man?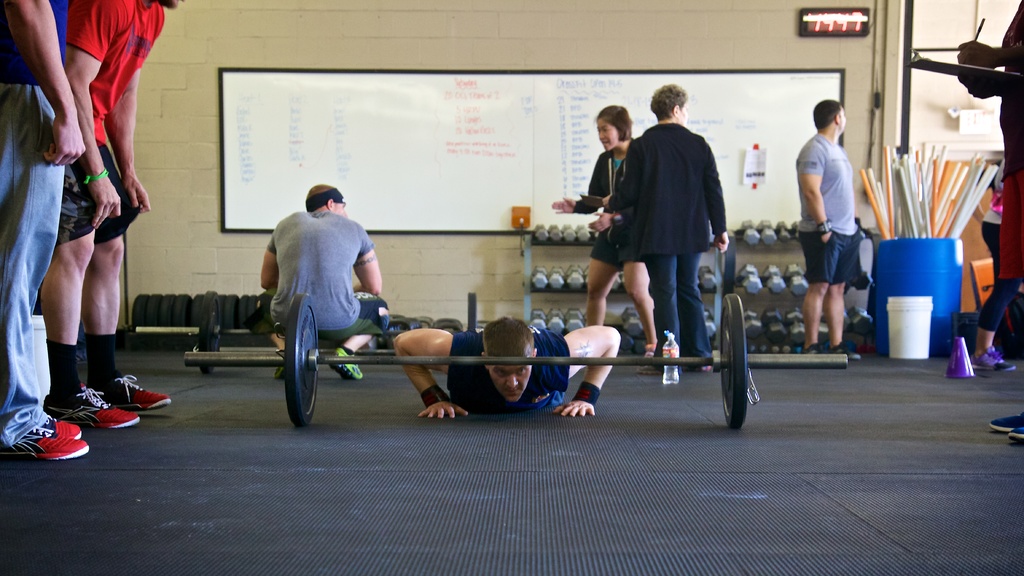
[x1=258, y1=179, x2=413, y2=389]
